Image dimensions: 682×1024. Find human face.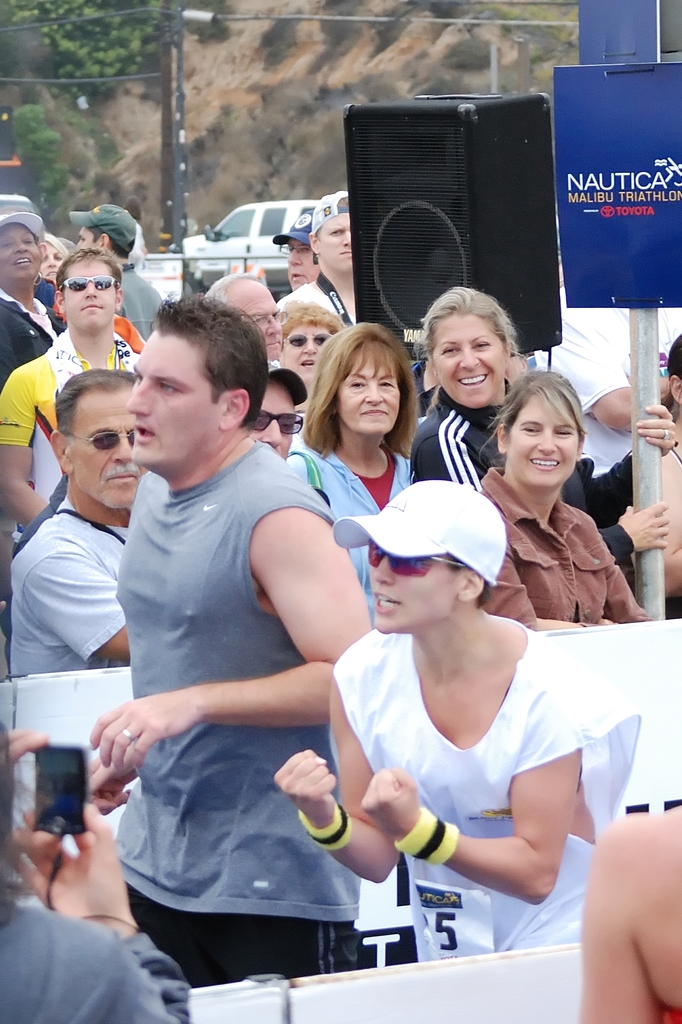
bbox=[367, 540, 464, 636].
